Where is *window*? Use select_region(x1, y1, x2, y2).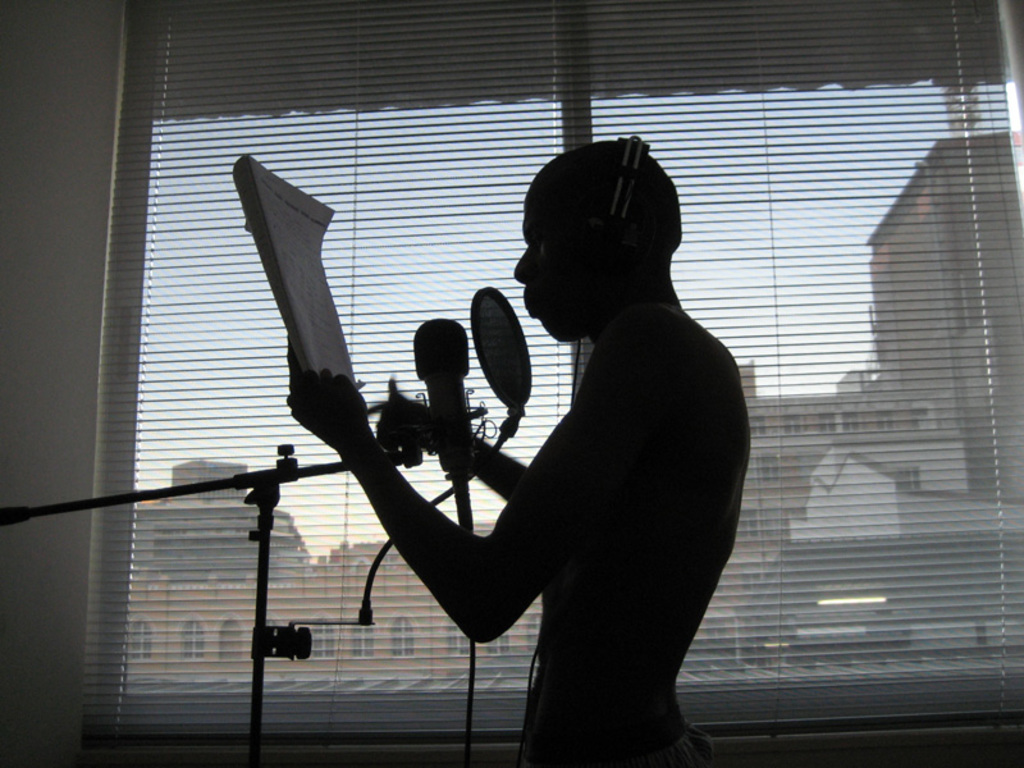
select_region(443, 622, 472, 659).
